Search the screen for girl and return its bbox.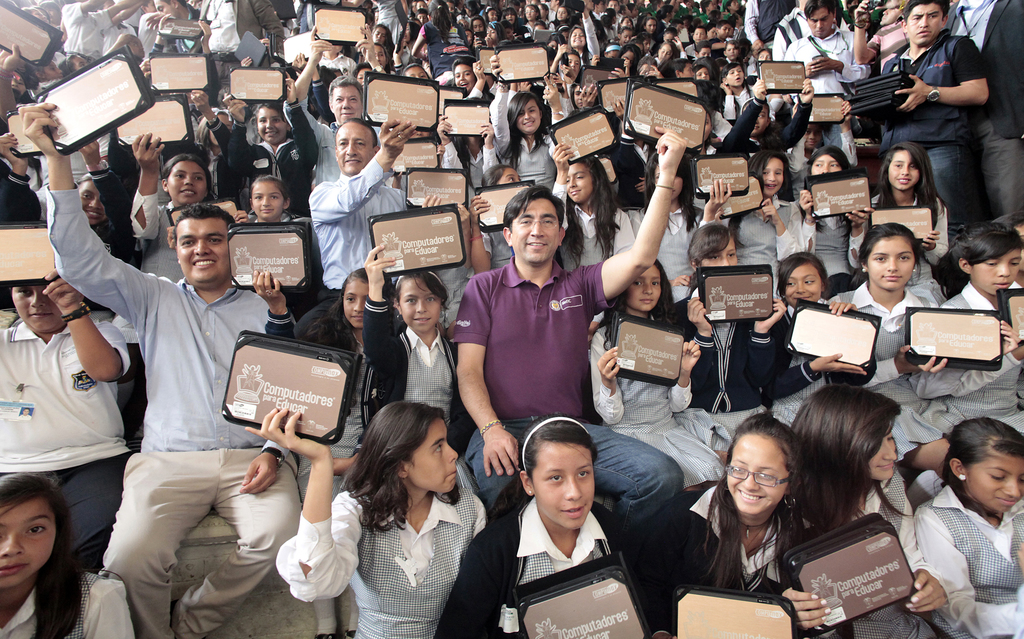
Found: x1=640 y1=415 x2=819 y2=638.
